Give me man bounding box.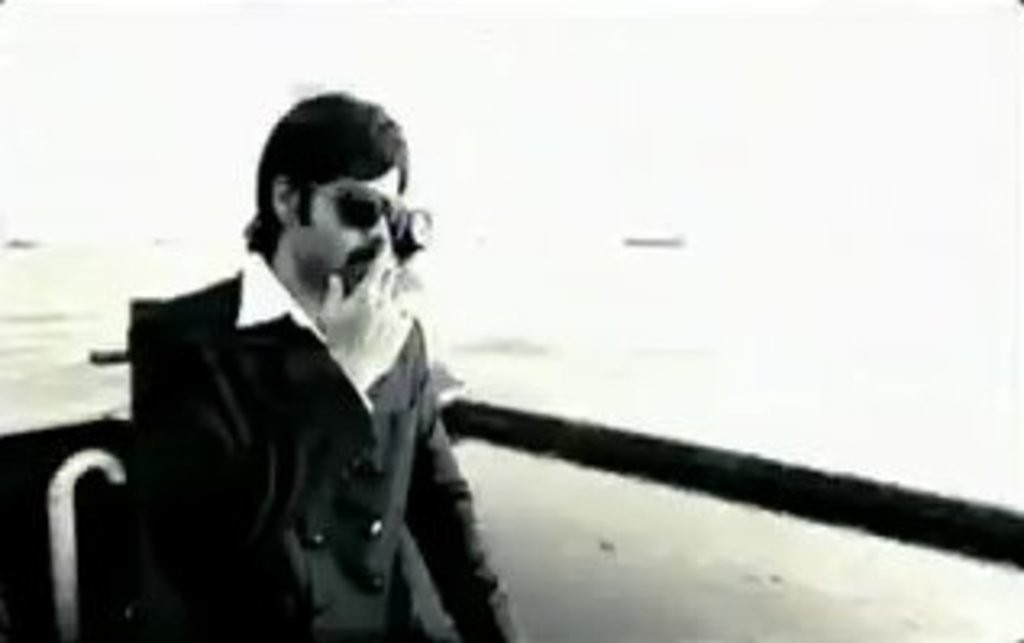
(x1=113, y1=90, x2=520, y2=640).
